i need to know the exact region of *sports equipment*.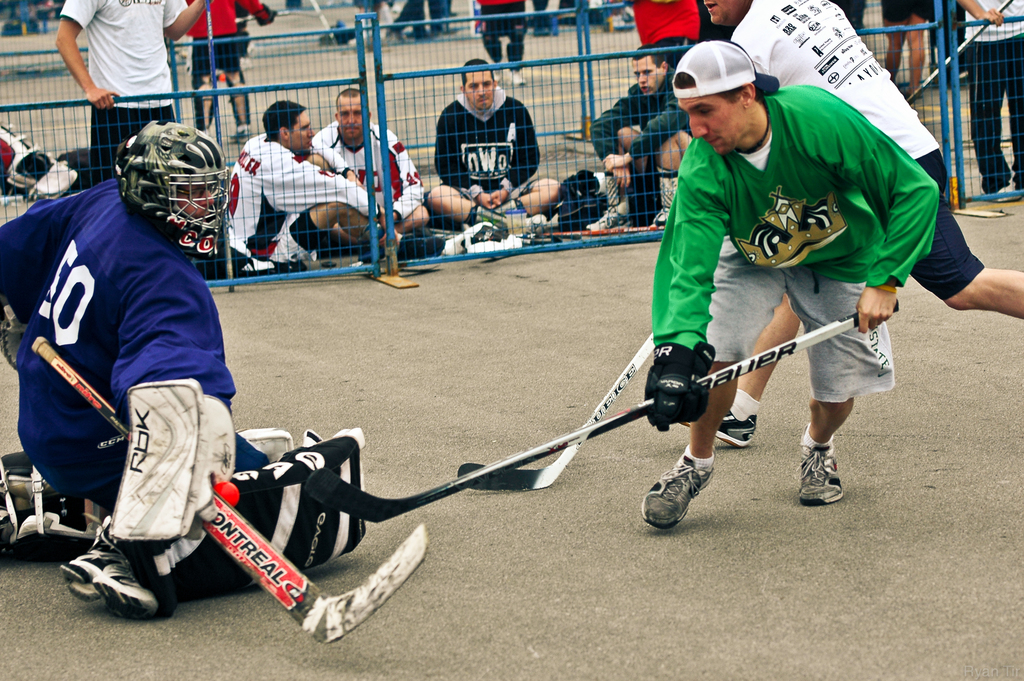
Region: <box>794,443,844,504</box>.
